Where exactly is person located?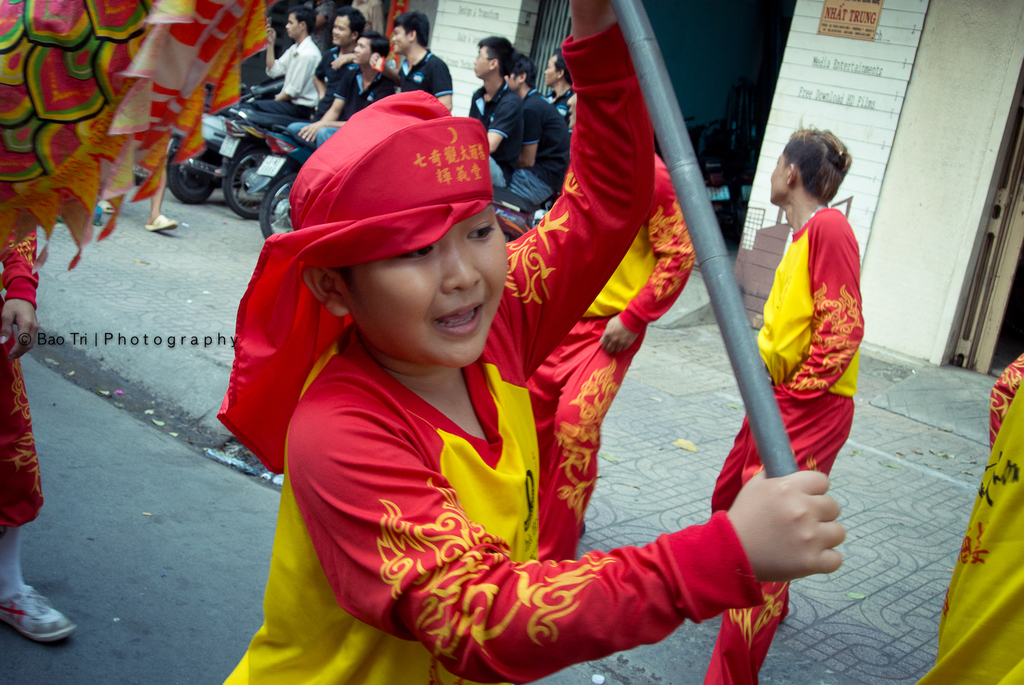
Its bounding box is 0 225 78 641.
